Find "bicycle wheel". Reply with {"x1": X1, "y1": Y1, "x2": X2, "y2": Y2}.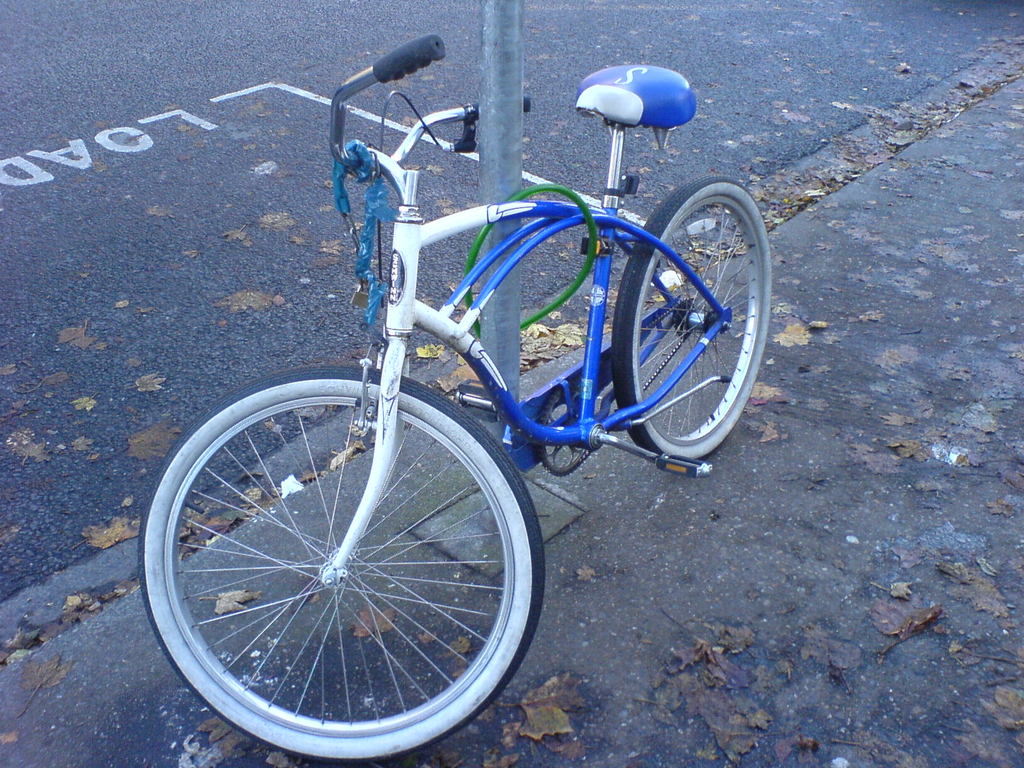
{"x1": 148, "y1": 373, "x2": 552, "y2": 757}.
